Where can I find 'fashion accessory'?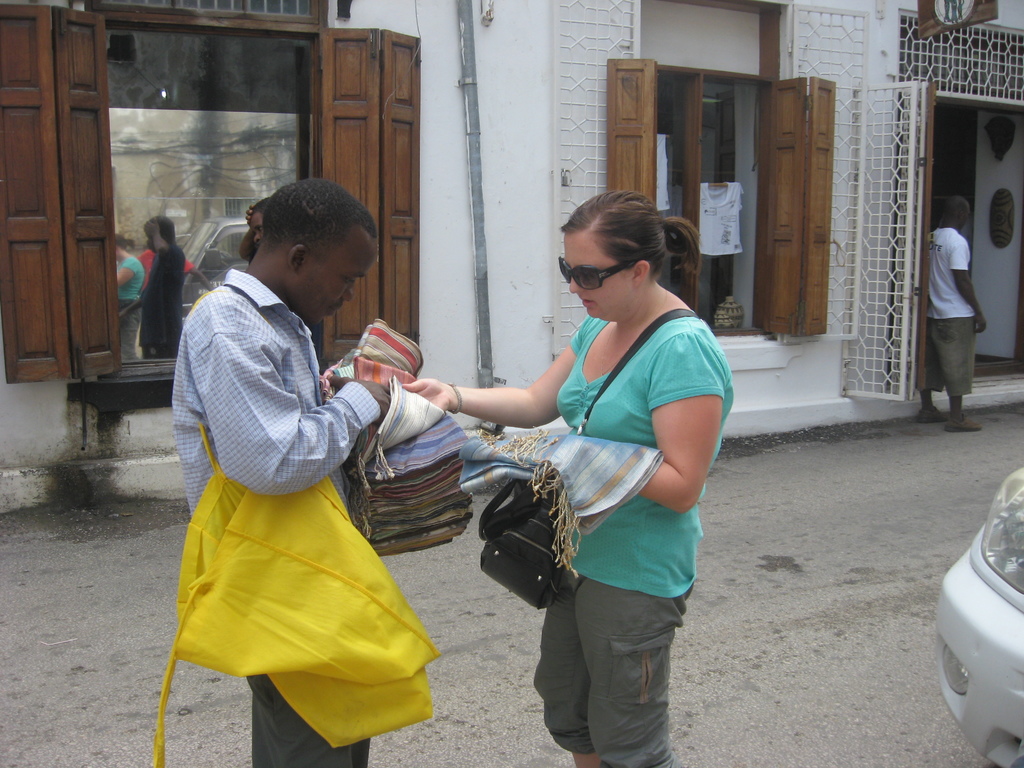
You can find it at bbox=(476, 307, 700, 612).
